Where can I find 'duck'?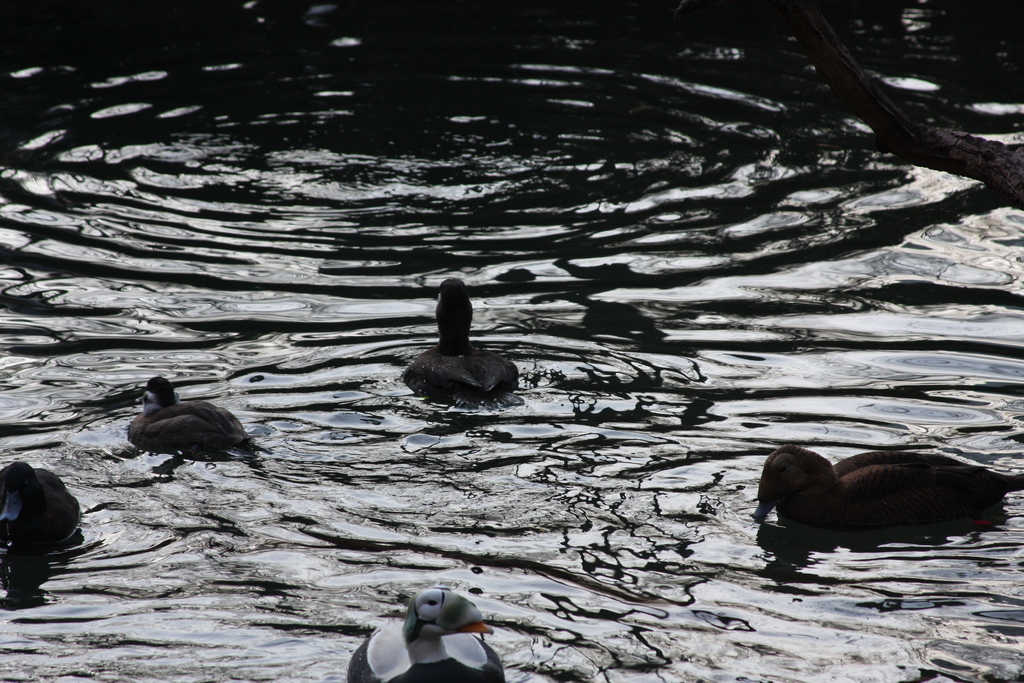
You can find it at BBox(745, 443, 1018, 559).
